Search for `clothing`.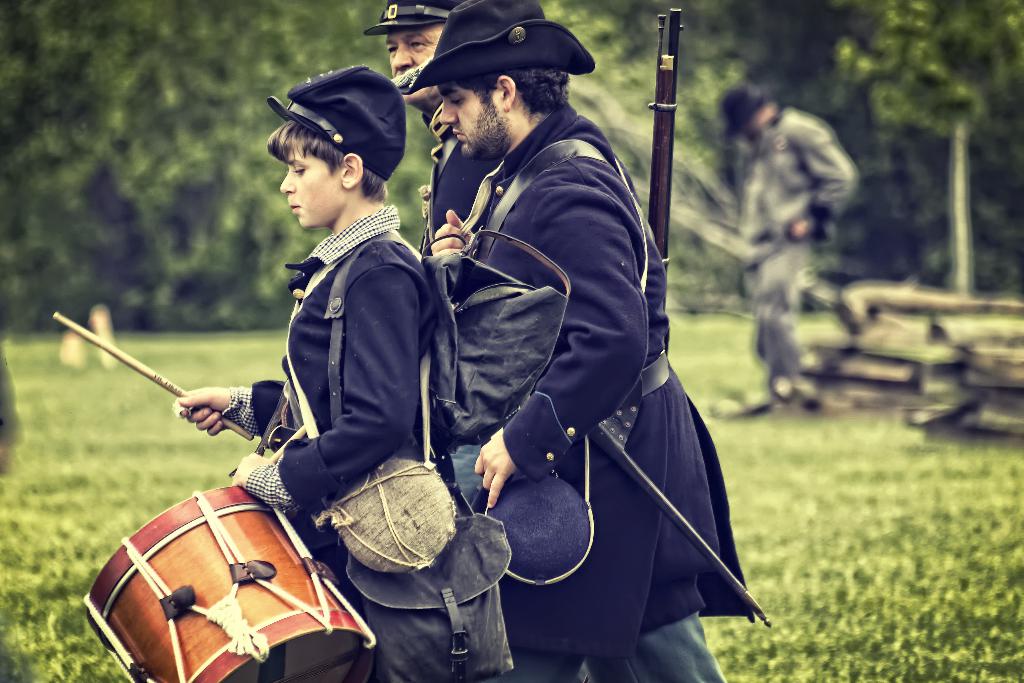
Found at 719/78/855/378.
